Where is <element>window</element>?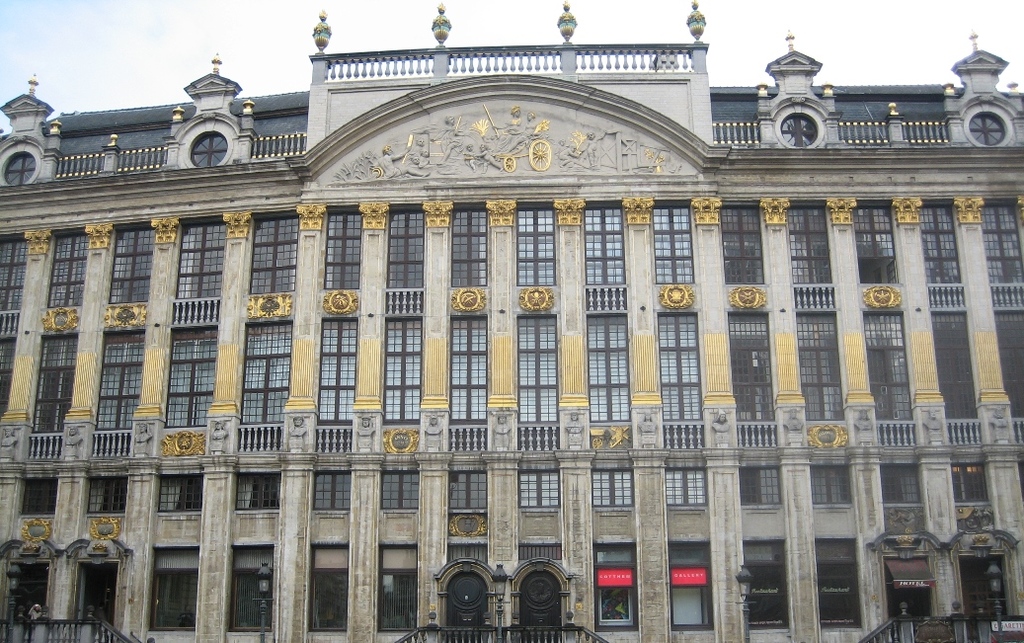
<region>592, 544, 635, 629</region>.
